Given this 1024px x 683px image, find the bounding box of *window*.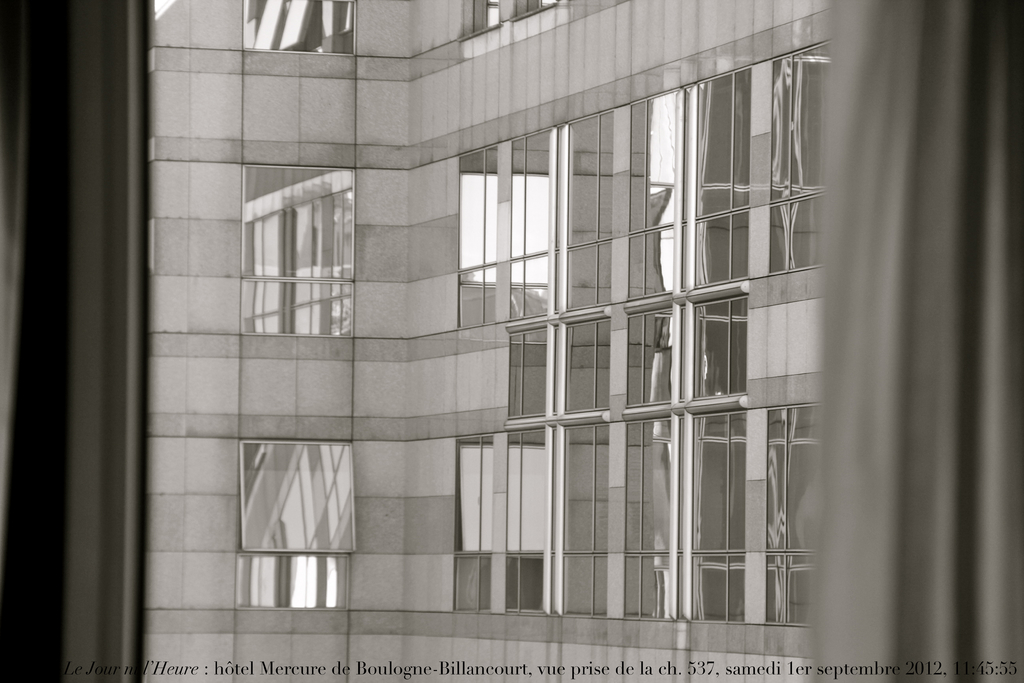
(625, 306, 681, 406).
